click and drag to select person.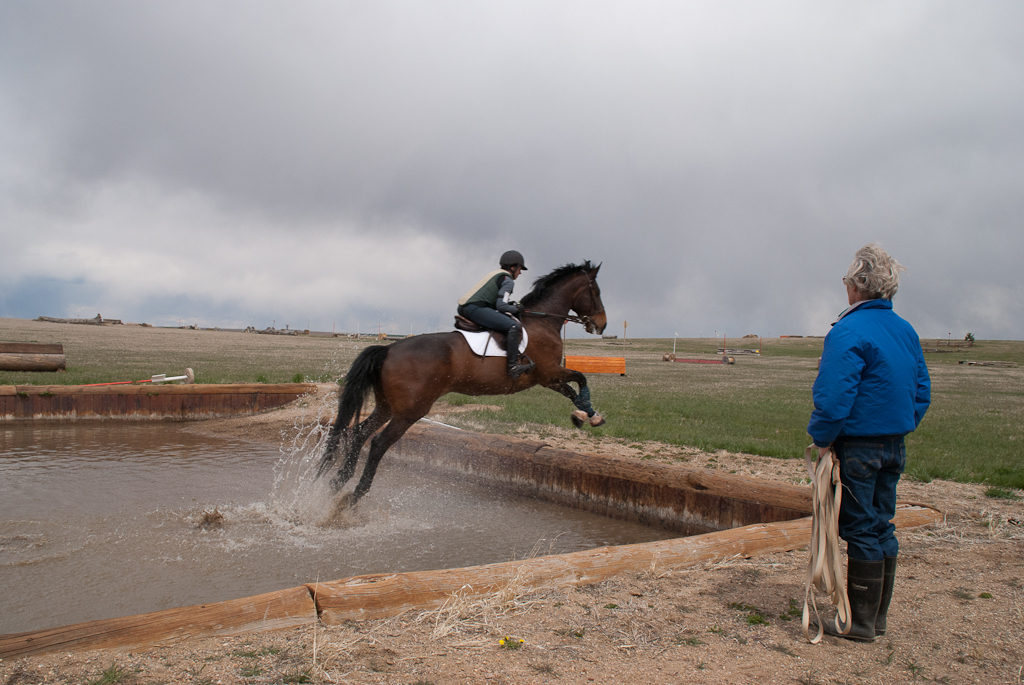
Selection: BBox(810, 244, 931, 639).
